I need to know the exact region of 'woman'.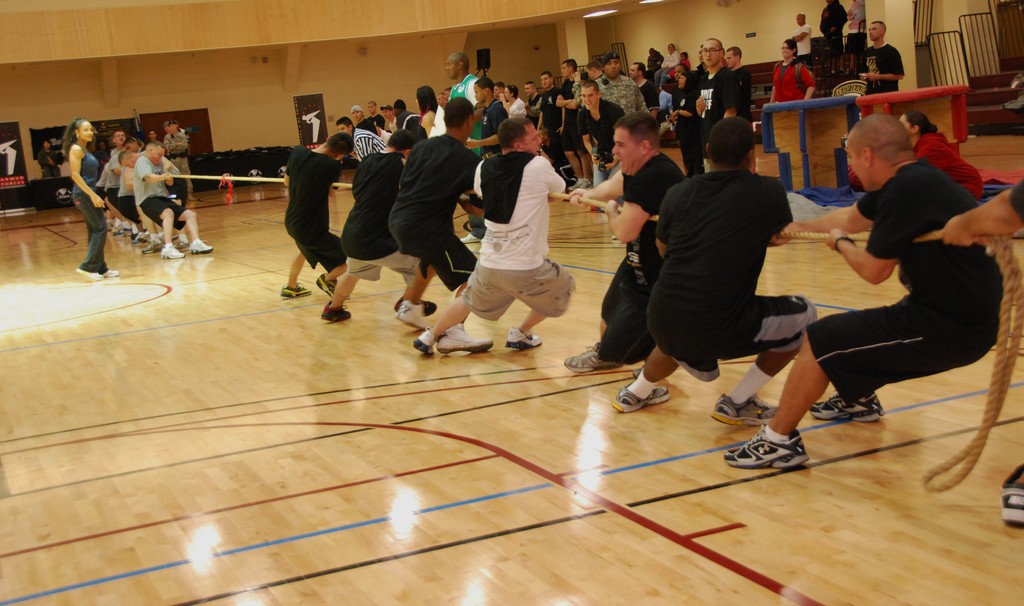
Region: [500, 84, 526, 118].
